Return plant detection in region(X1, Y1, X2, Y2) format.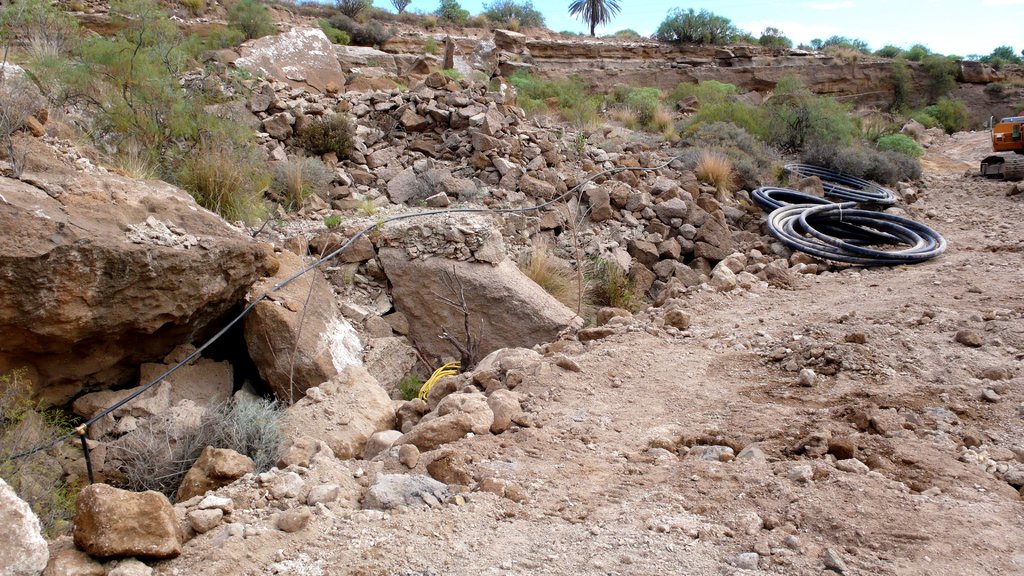
region(321, 0, 403, 54).
